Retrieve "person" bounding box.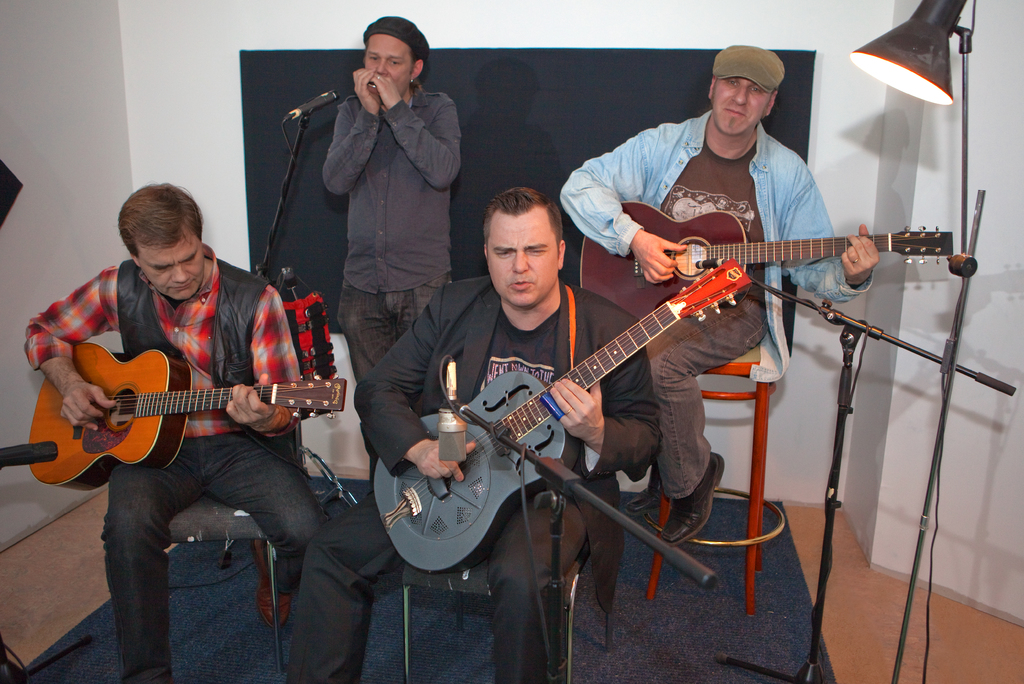
Bounding box: BBox(289, 187, 661, 683).
